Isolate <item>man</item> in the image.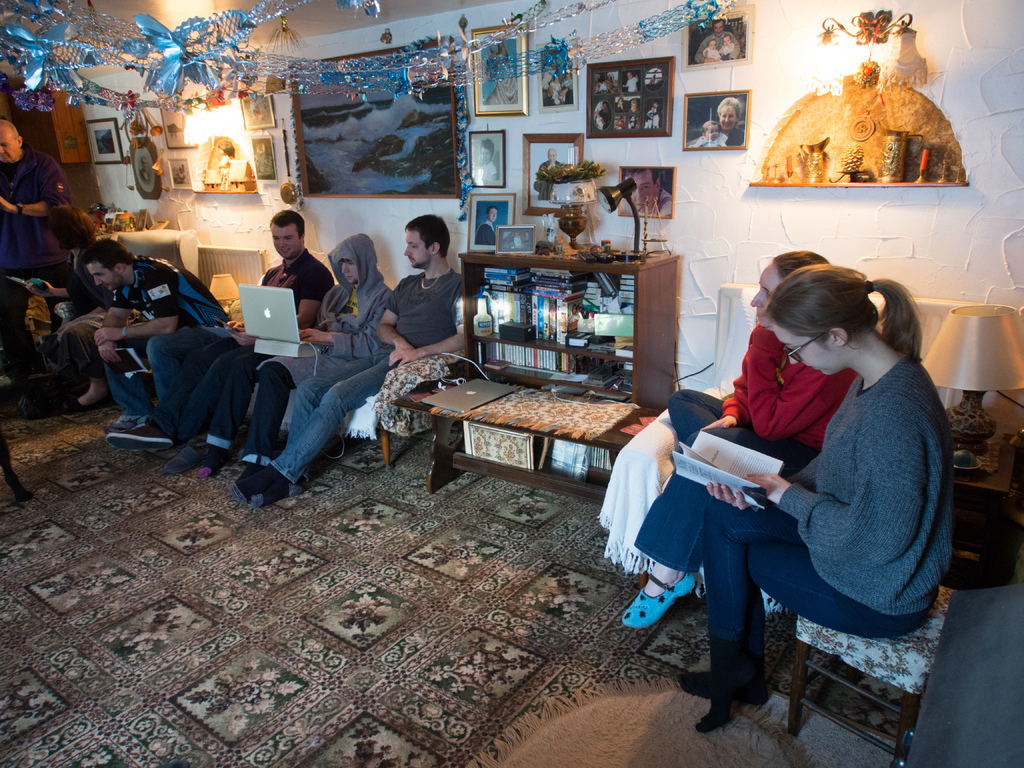
Isolated region: {"x1": 534, "y1": 147, "x2": 567, "y2": 205}.
